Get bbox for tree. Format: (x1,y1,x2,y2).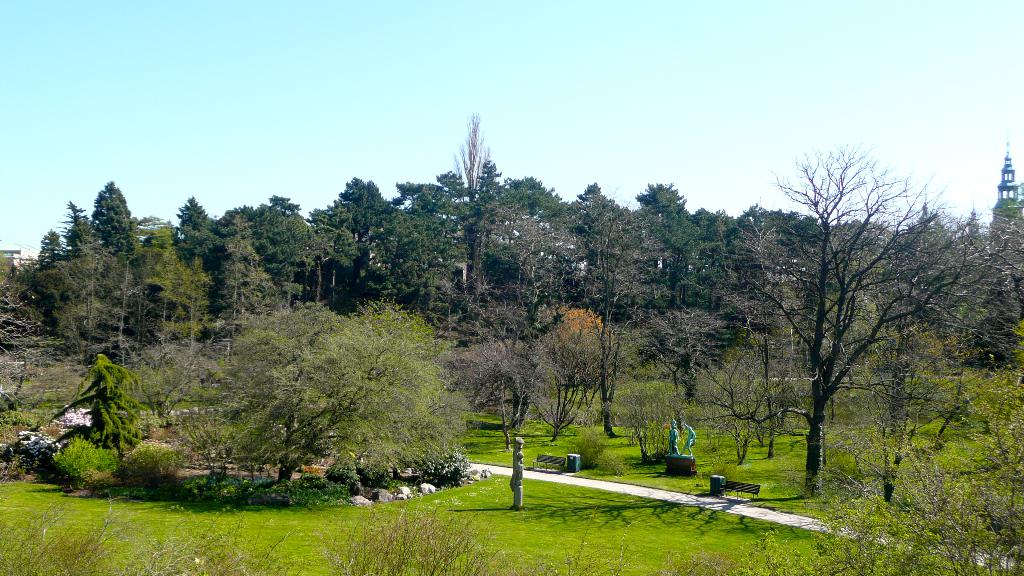
(86,176,164,361).
